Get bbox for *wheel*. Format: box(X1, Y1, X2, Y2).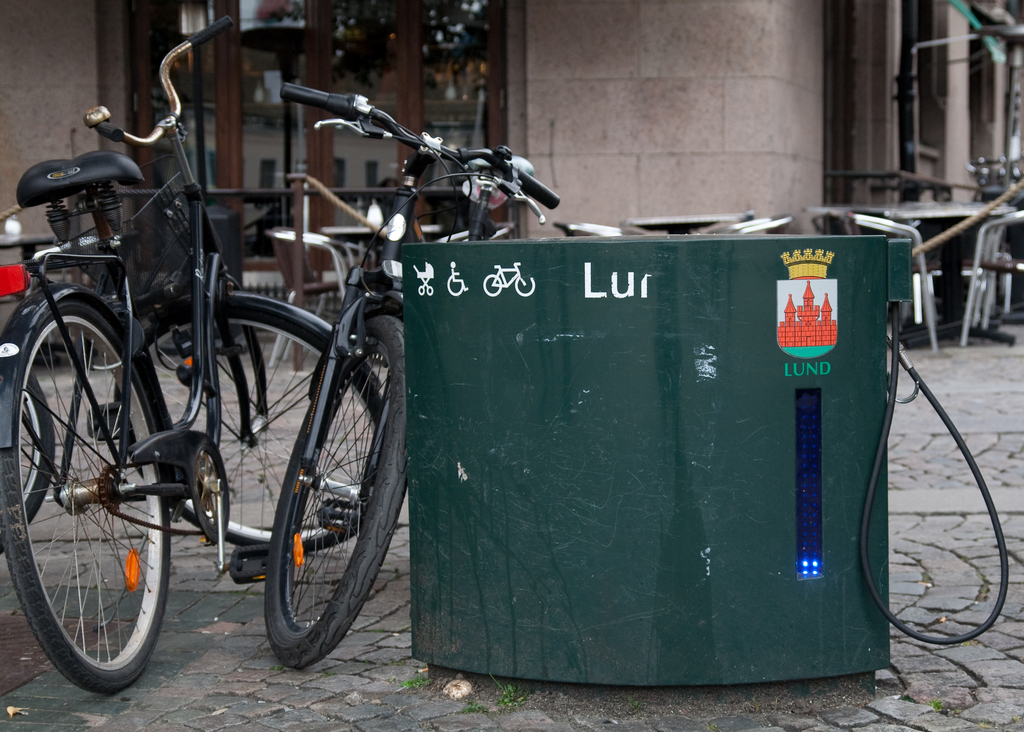
box(0, 360, 67, 522).
